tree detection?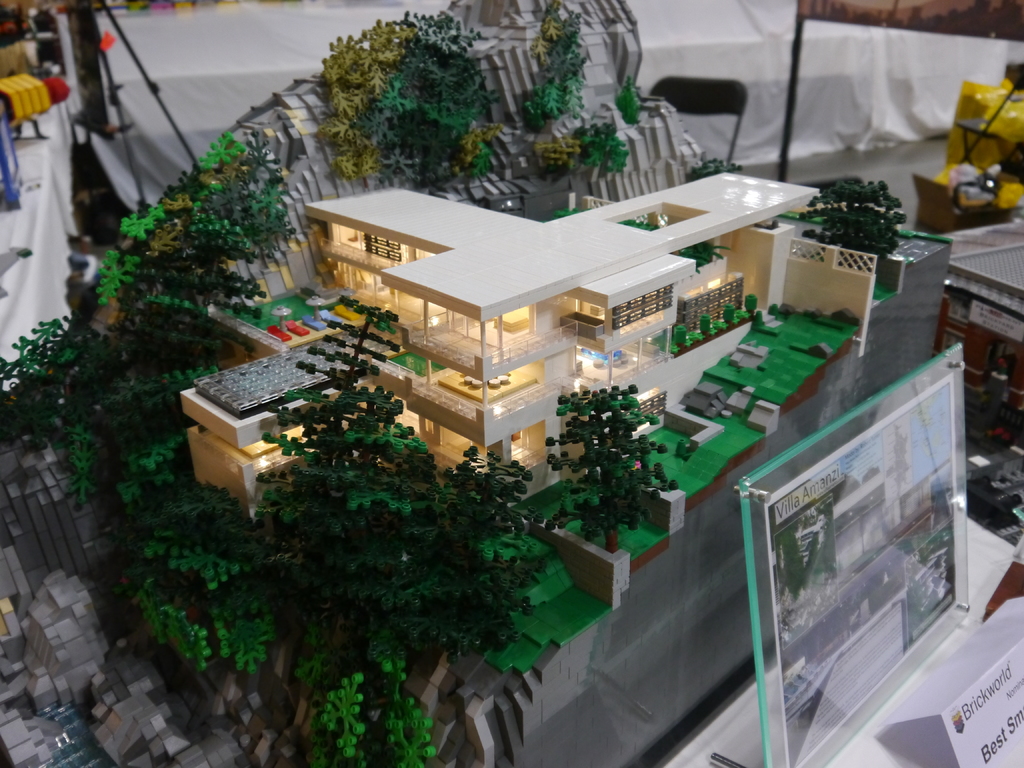
[178, 328, 564, 687]
